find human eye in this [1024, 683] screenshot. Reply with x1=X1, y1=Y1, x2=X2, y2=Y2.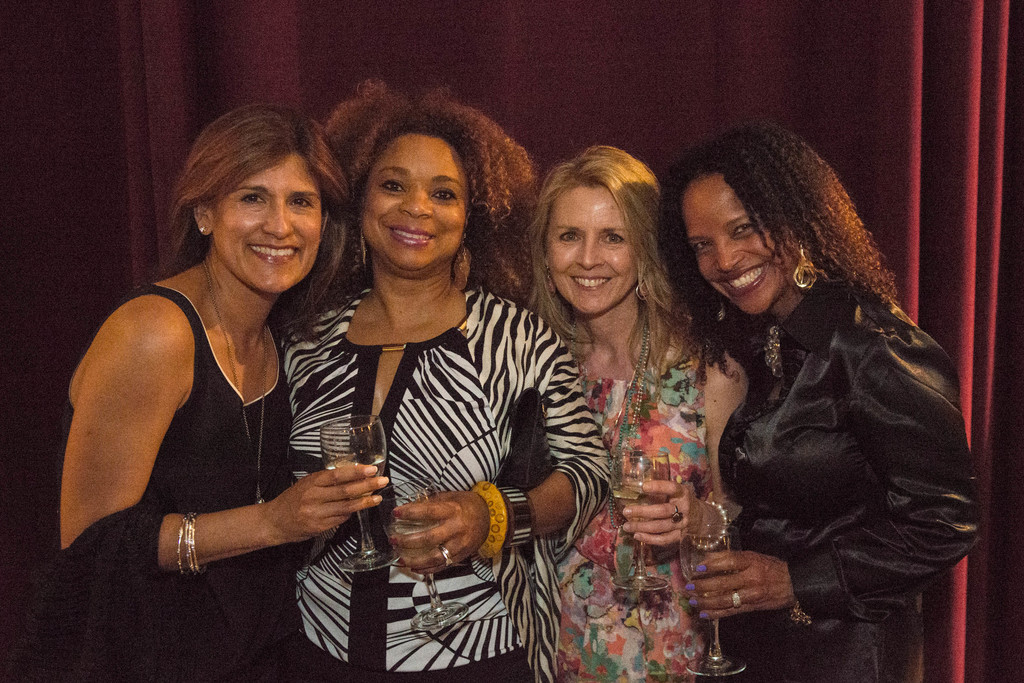
x1=285, y1=199, x2=314, y2=213.
